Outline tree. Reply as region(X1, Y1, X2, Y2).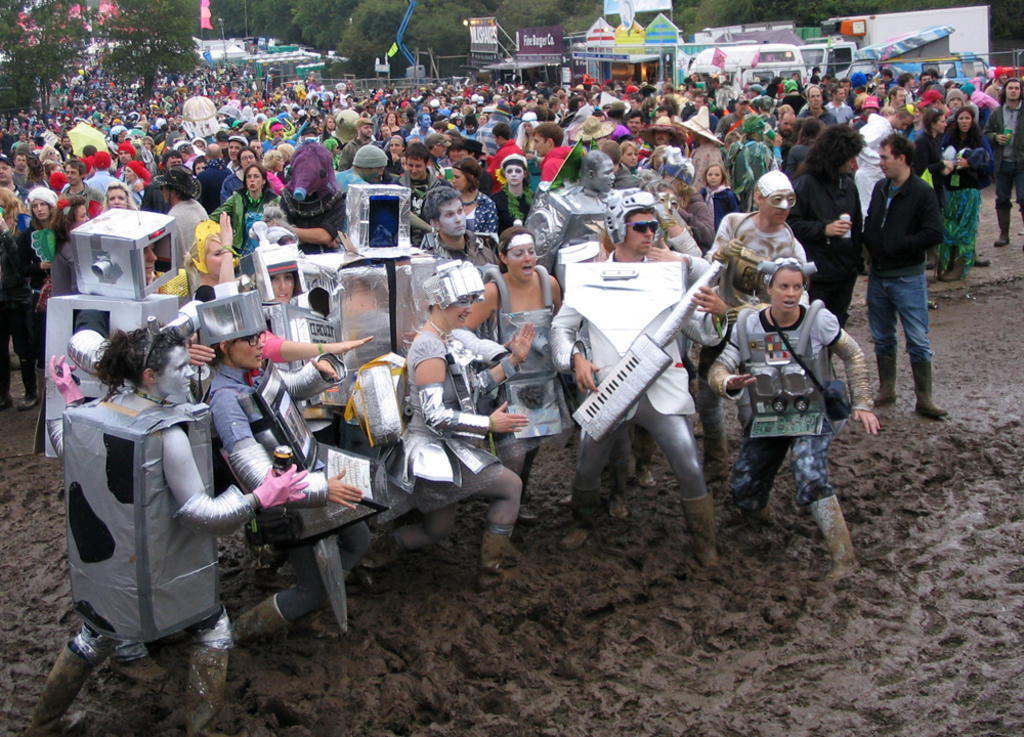
region(98, 0, 204, 109).
